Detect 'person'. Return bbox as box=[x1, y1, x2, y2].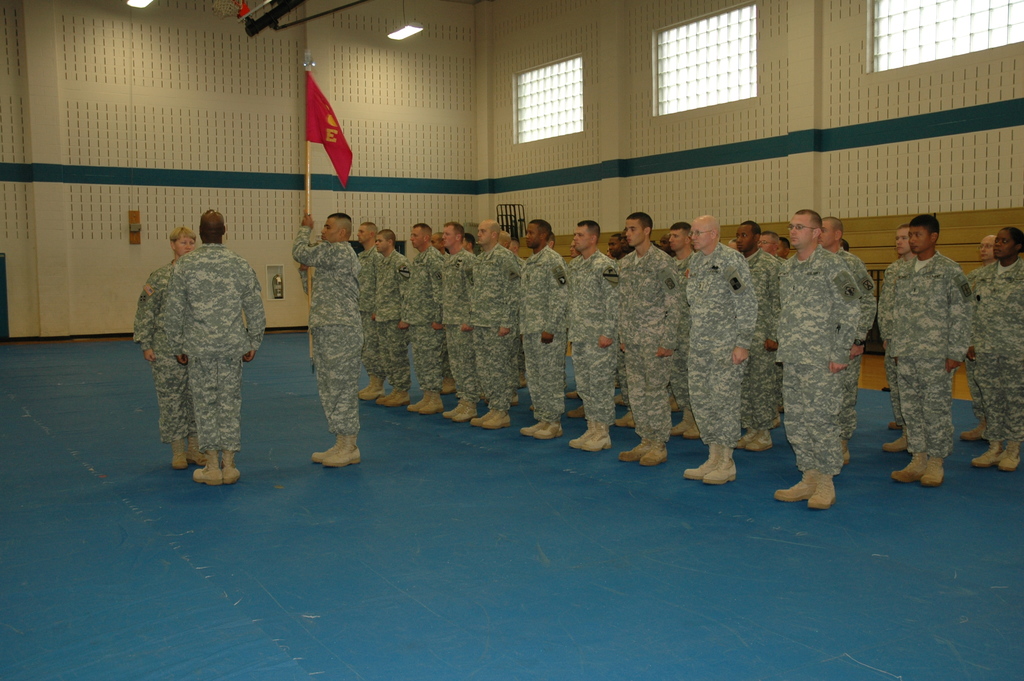
box=[470, 217, 518, 430].
